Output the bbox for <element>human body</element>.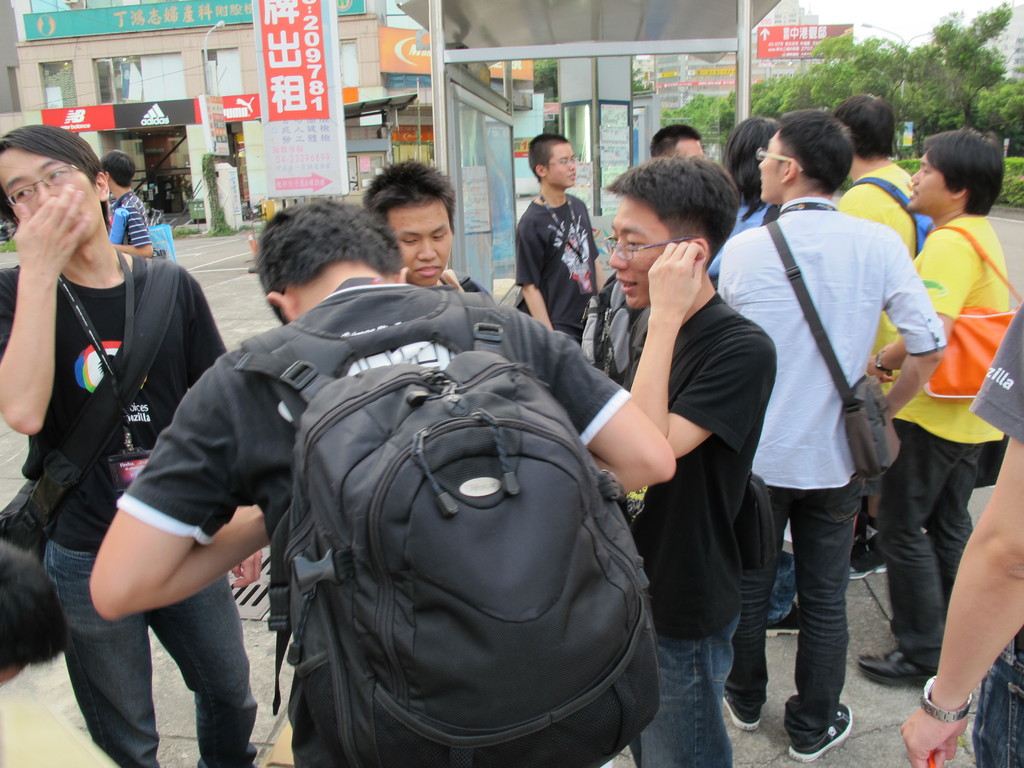
711 105 957 760.
